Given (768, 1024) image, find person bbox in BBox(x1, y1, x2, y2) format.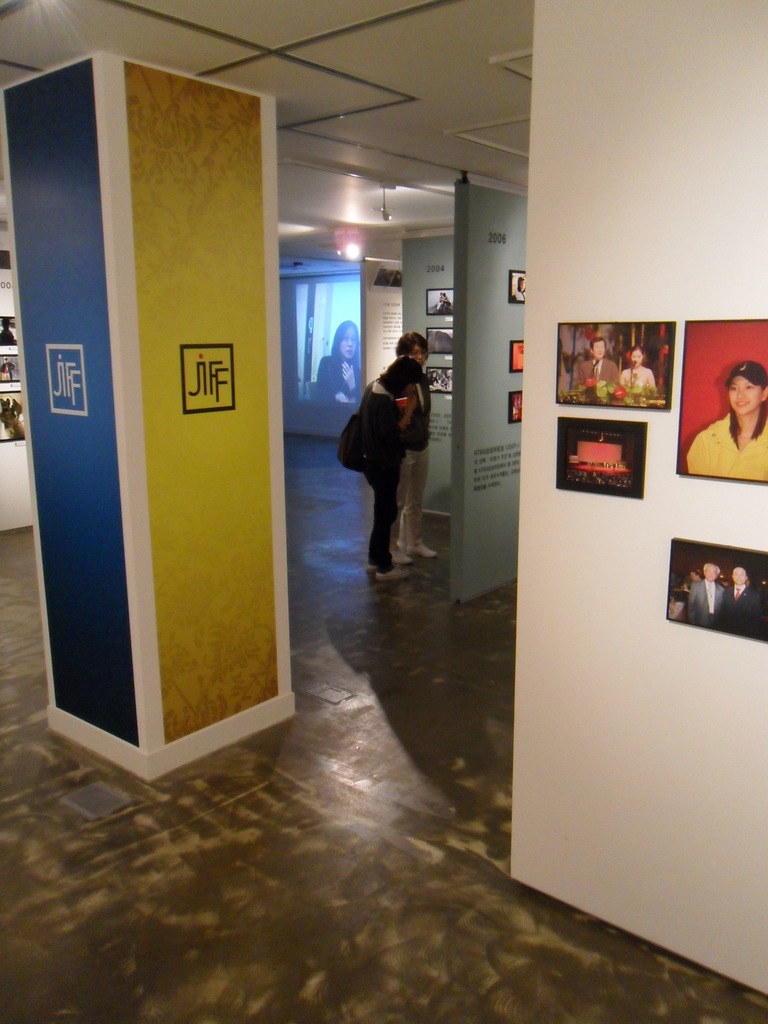
BBox(315, 317, 367, 414).
